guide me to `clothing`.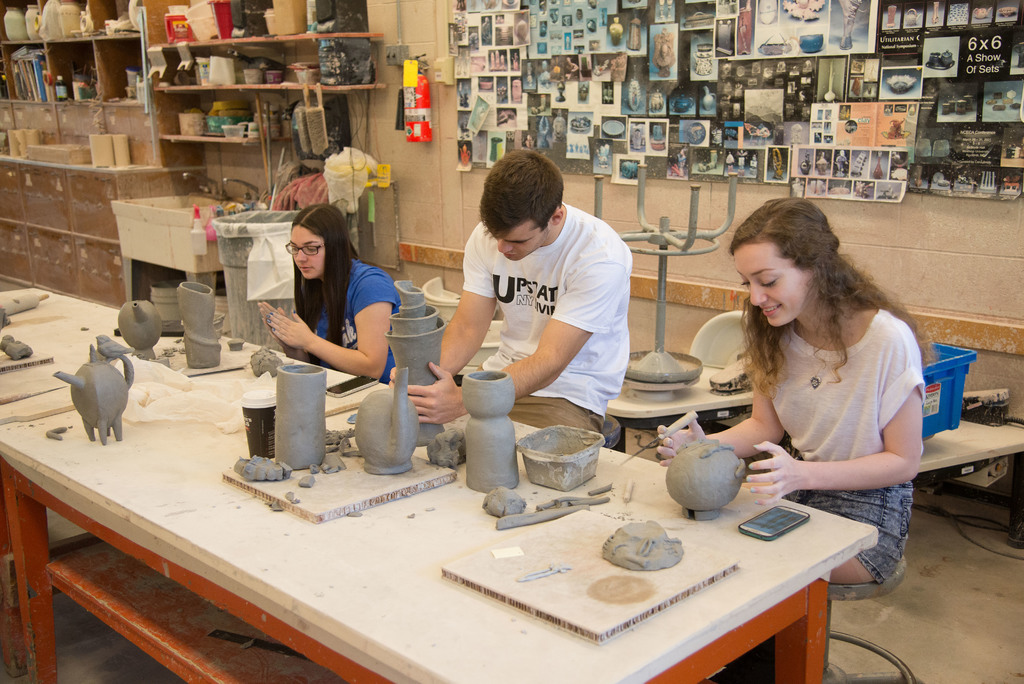
Guidance: region(458, 202, 639, 437).
